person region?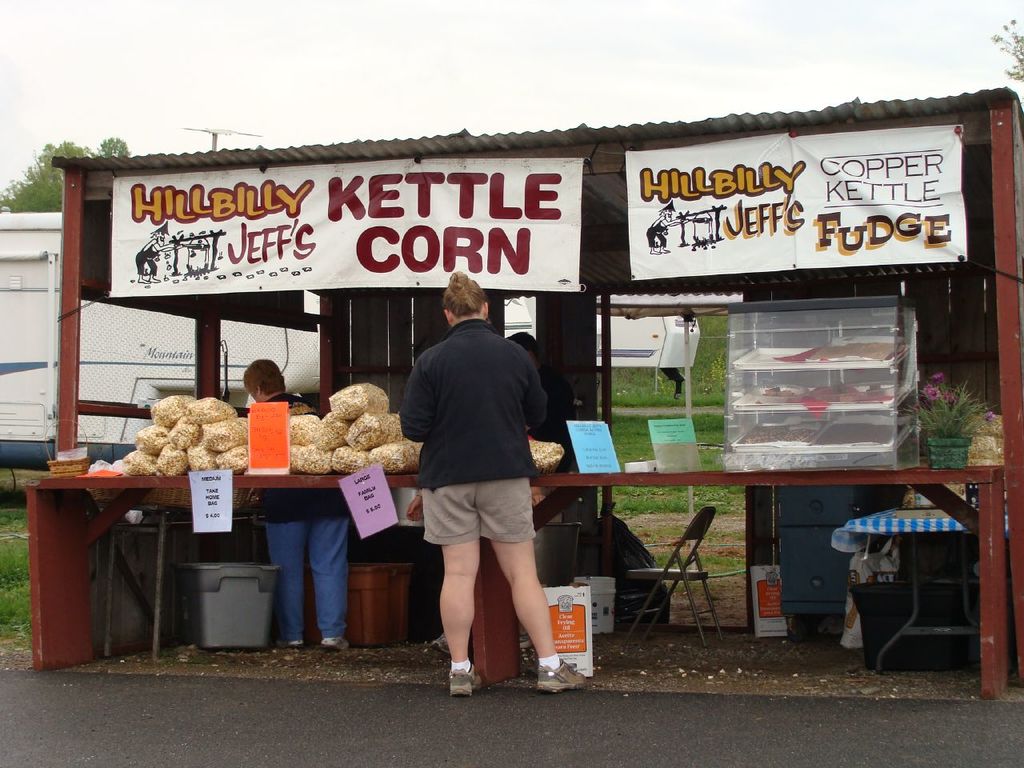
<box>226,348,352,659</box>
